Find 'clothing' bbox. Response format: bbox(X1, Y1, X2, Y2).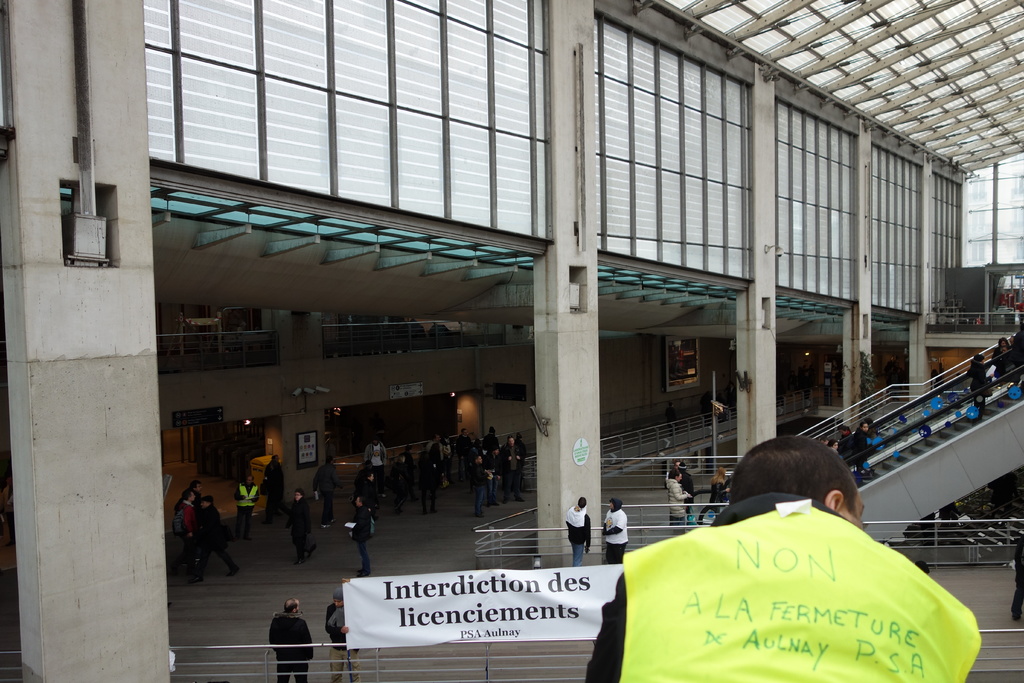
bbox(265, 614, 311, 682).
